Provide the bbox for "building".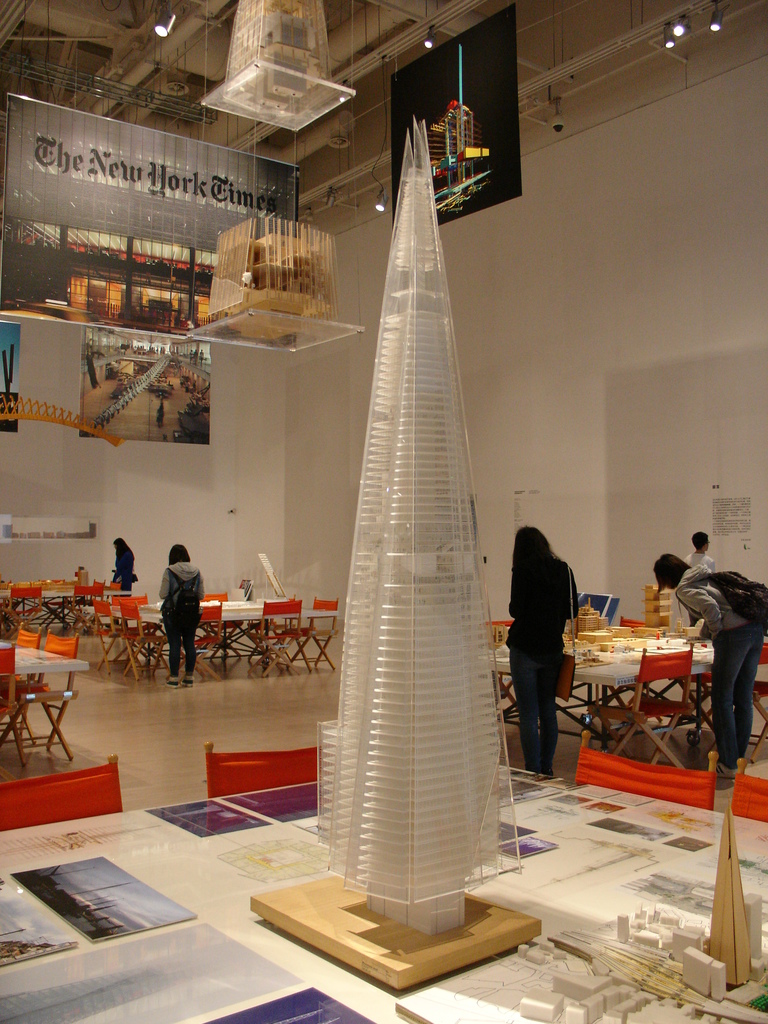
pyautogui.locateOnScreen(0, 0, 767, 1023).
